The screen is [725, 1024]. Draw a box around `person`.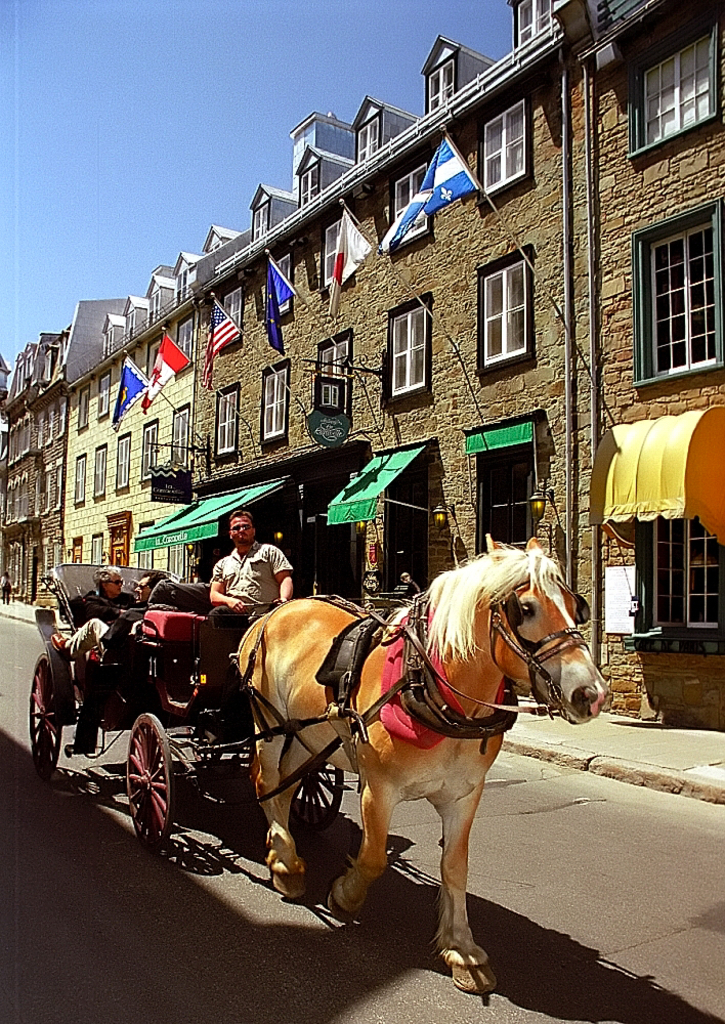
bbox=[212, 512, 286, 632].
